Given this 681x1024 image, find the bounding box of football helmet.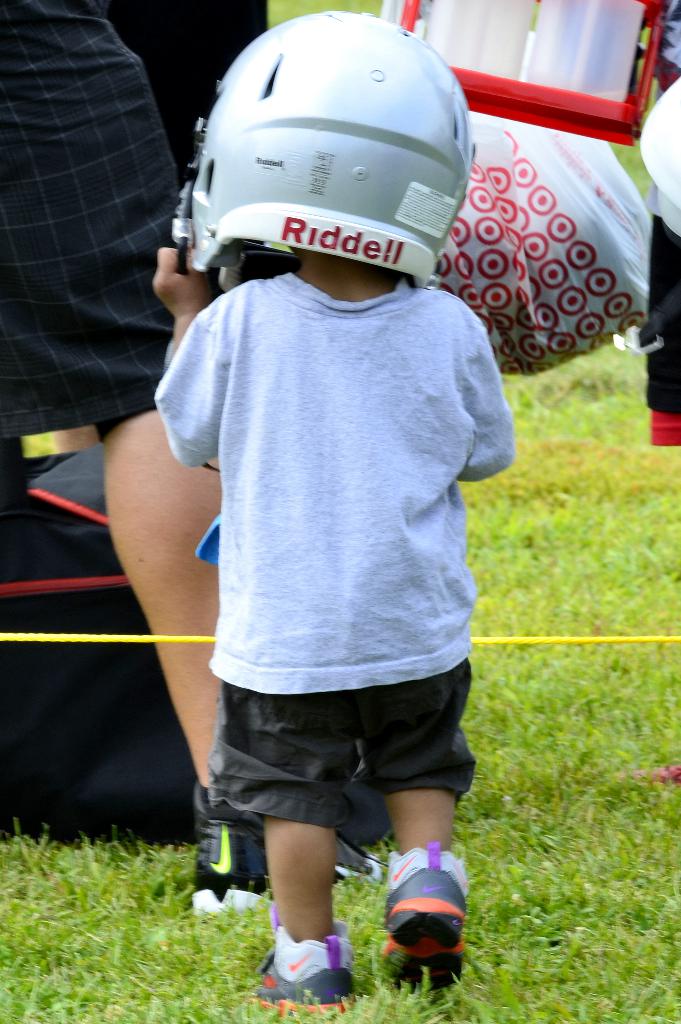
[164,8,483,288].
